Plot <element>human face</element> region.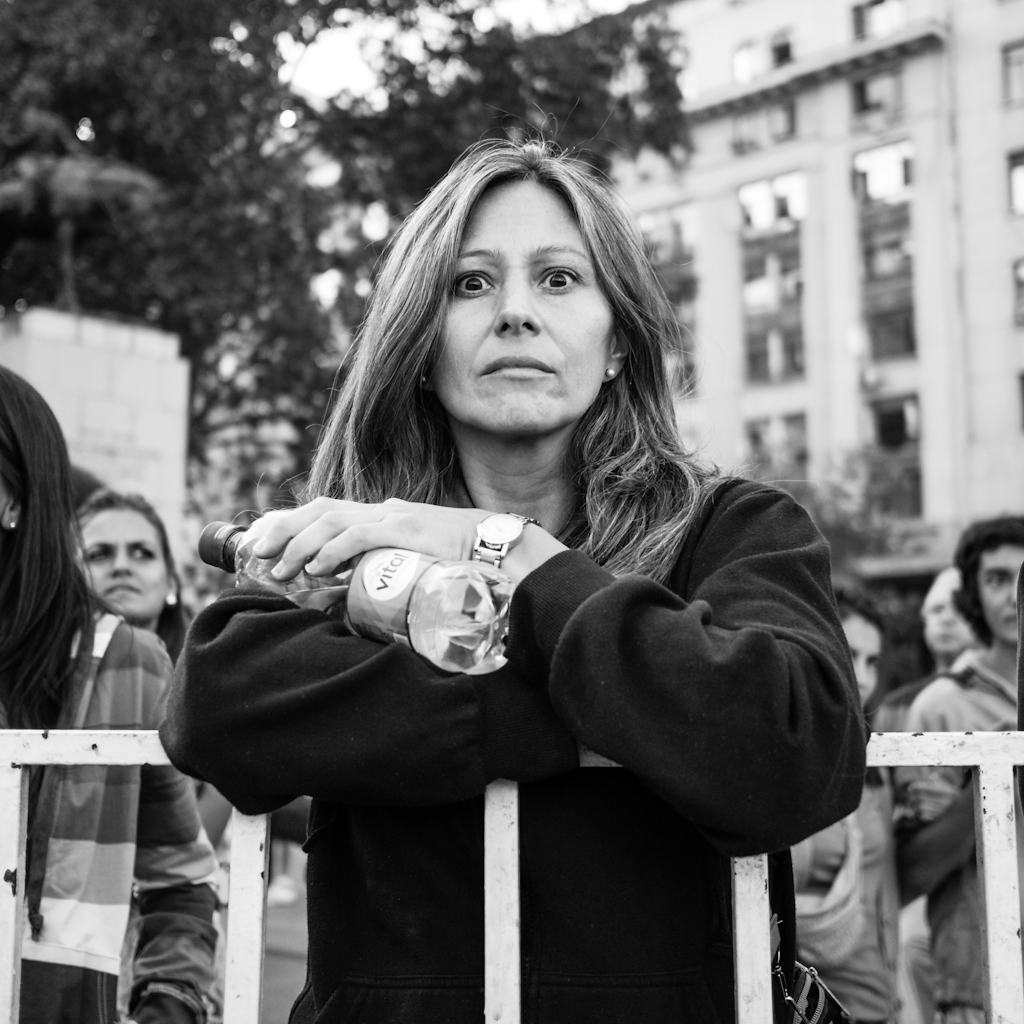
Plotted at 980/547/1023/640.
